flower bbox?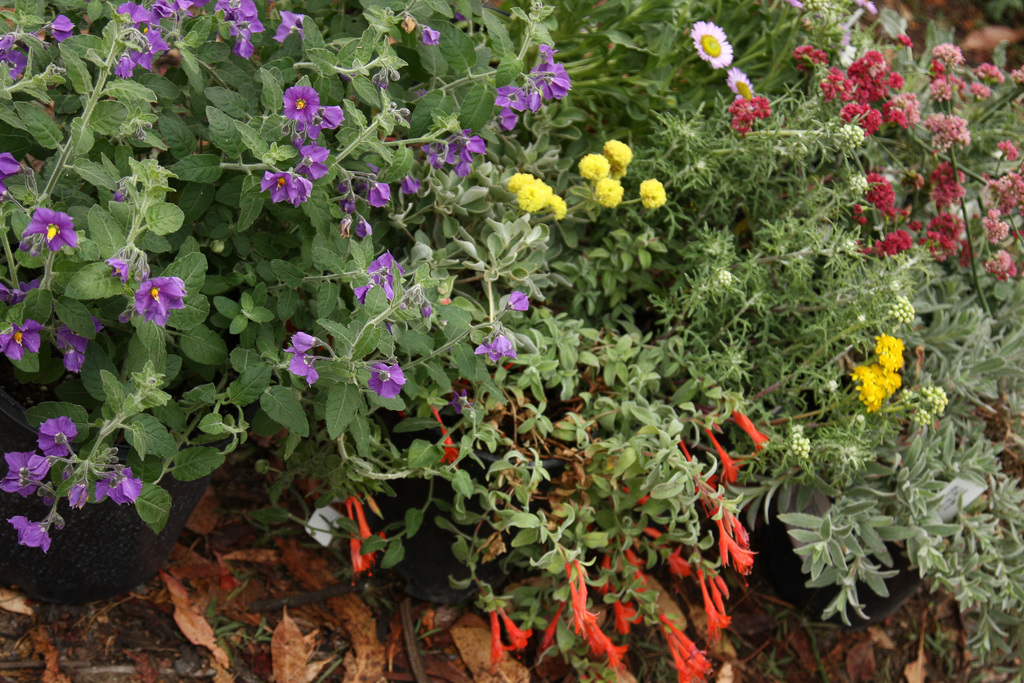
8,420,143,555
